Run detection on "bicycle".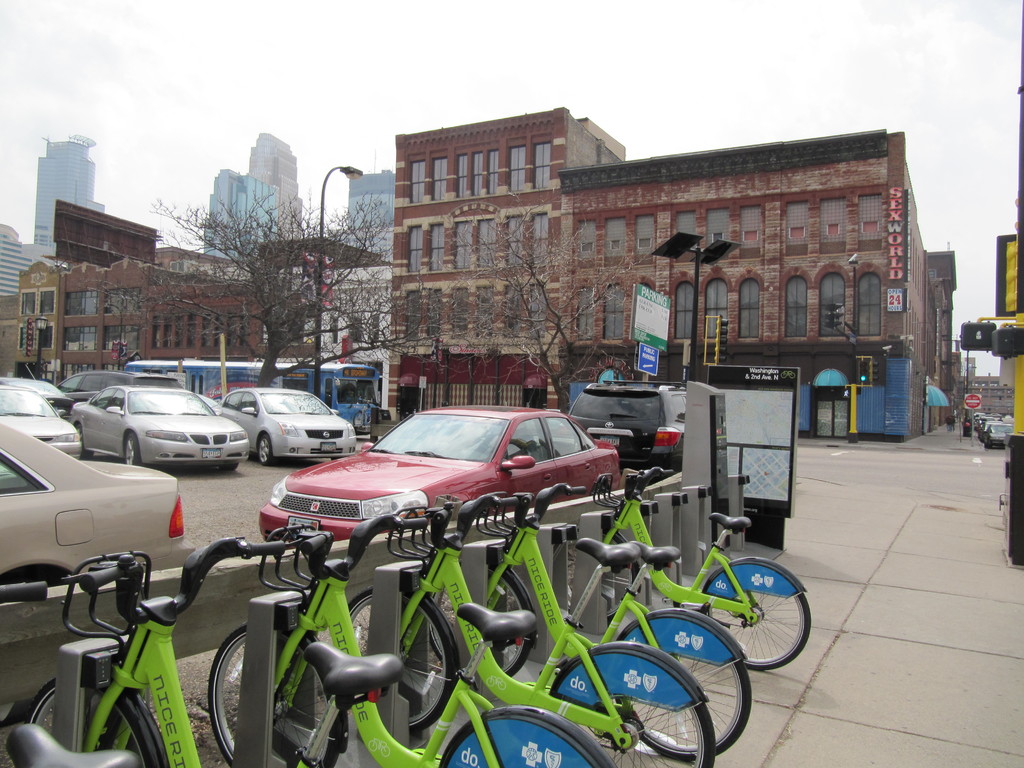
Result: crop(549, 465, 815, 671).
